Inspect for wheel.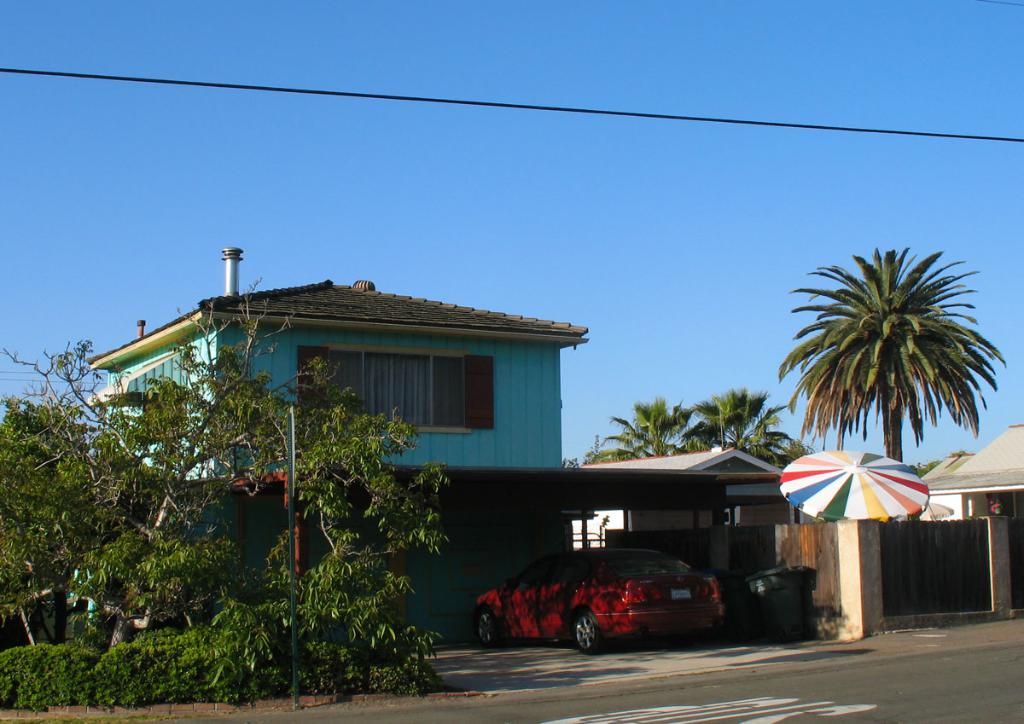
Inspection: <region>570, 604, 609, 656</region>.
